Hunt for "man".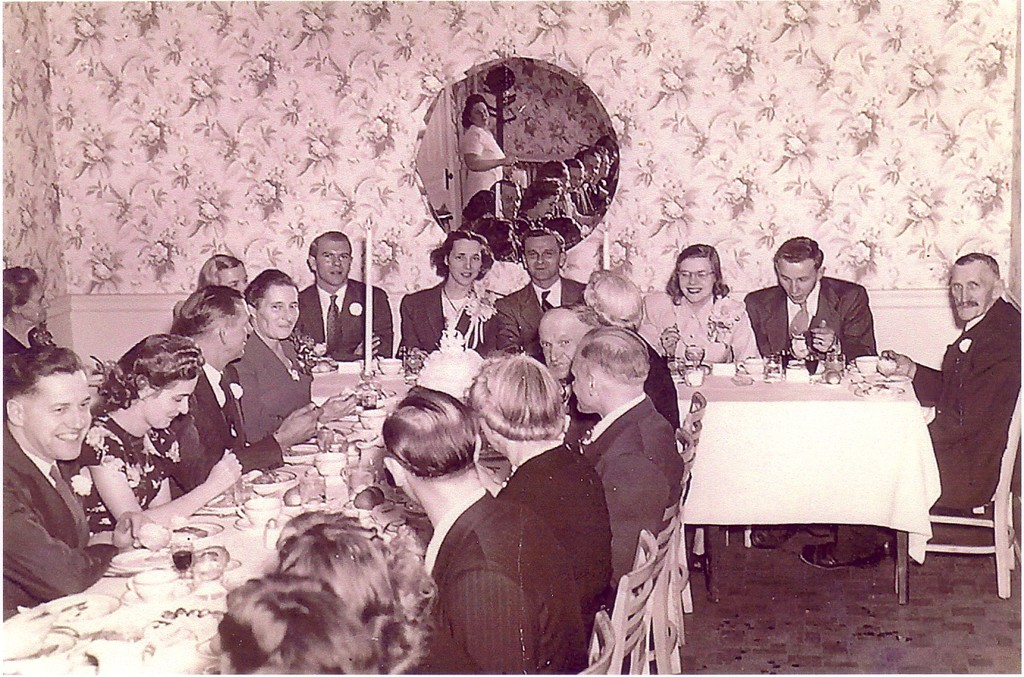
Hunted down at x1=383 y1=380 x2=576 y2=676.
